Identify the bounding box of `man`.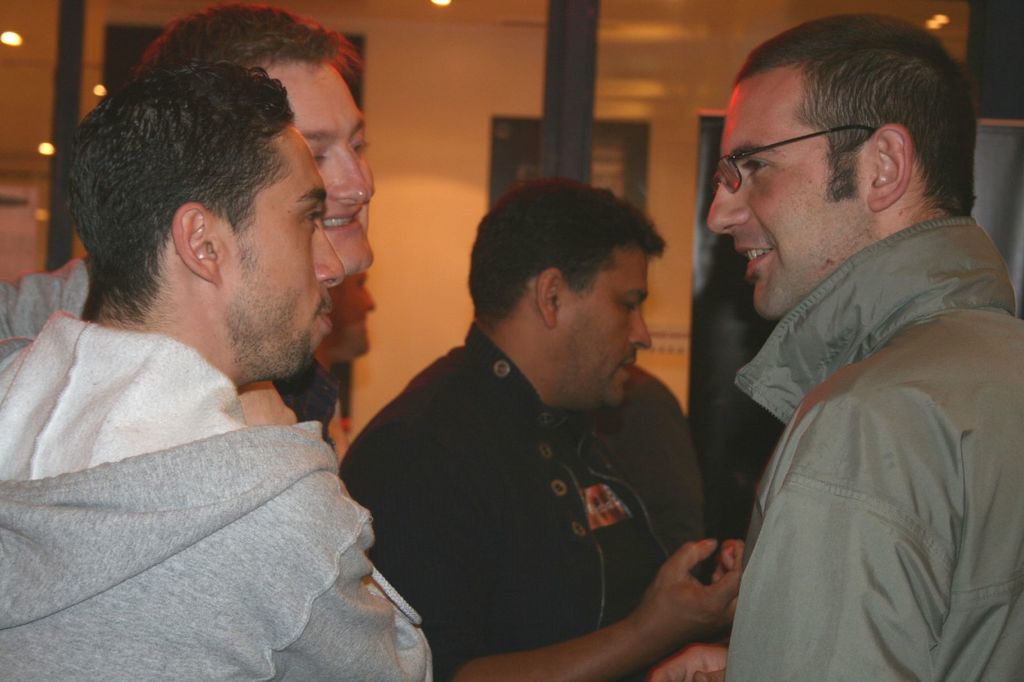
{"left": 0, "top": 57, "right": 434, "bottom": 681}.
